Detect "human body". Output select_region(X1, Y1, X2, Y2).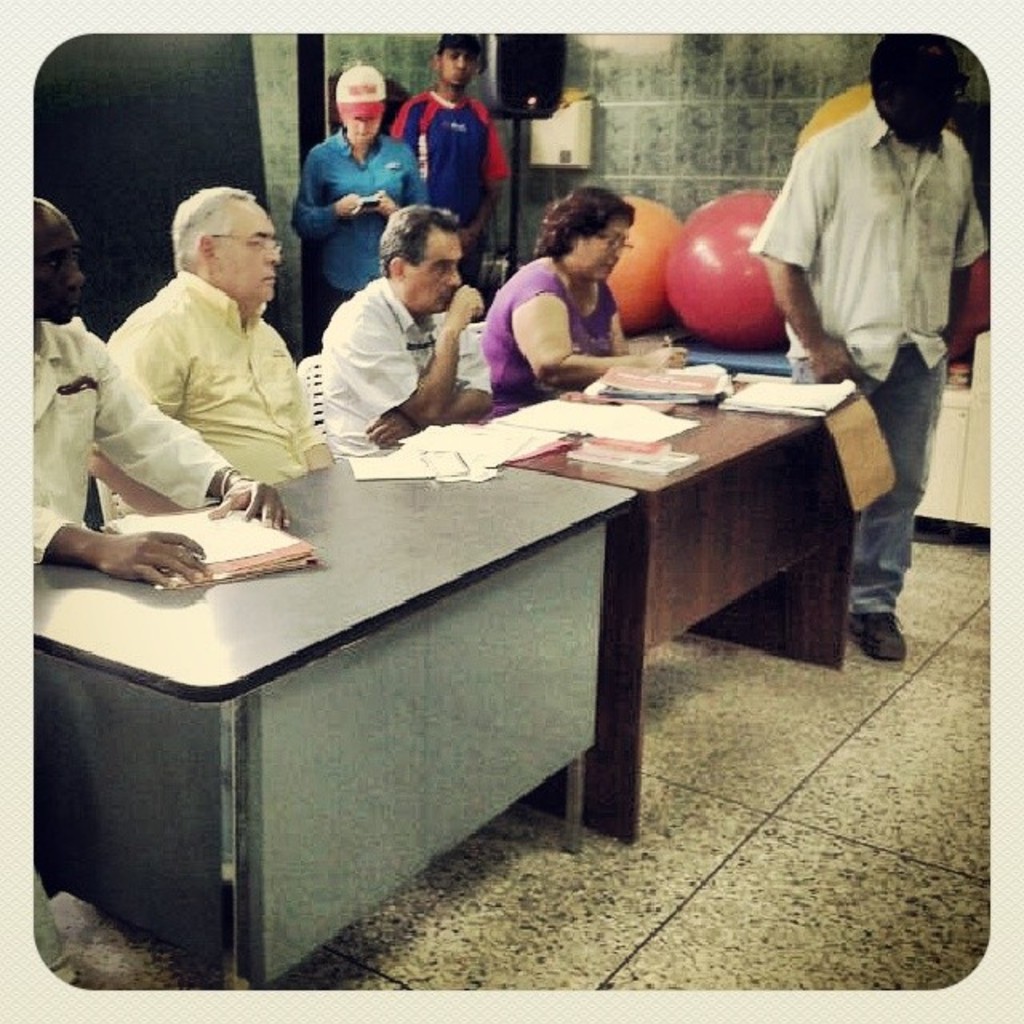
select_region(318, 197, 514, 456).
